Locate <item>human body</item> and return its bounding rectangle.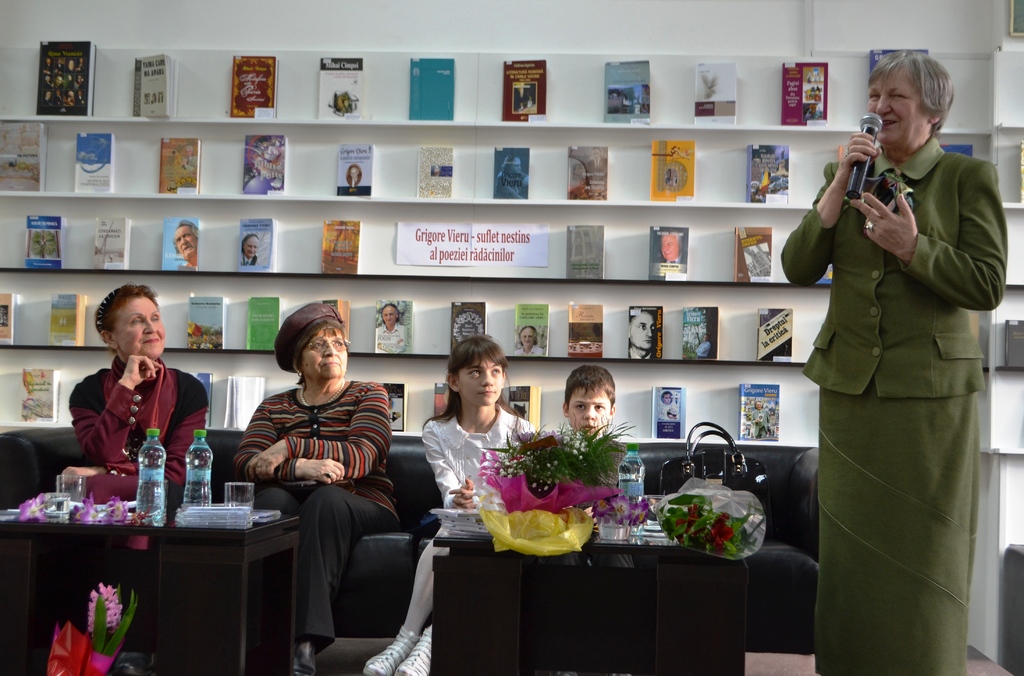
{"left": 515, "top": 325, "right": 543, "bottom": 357}.
